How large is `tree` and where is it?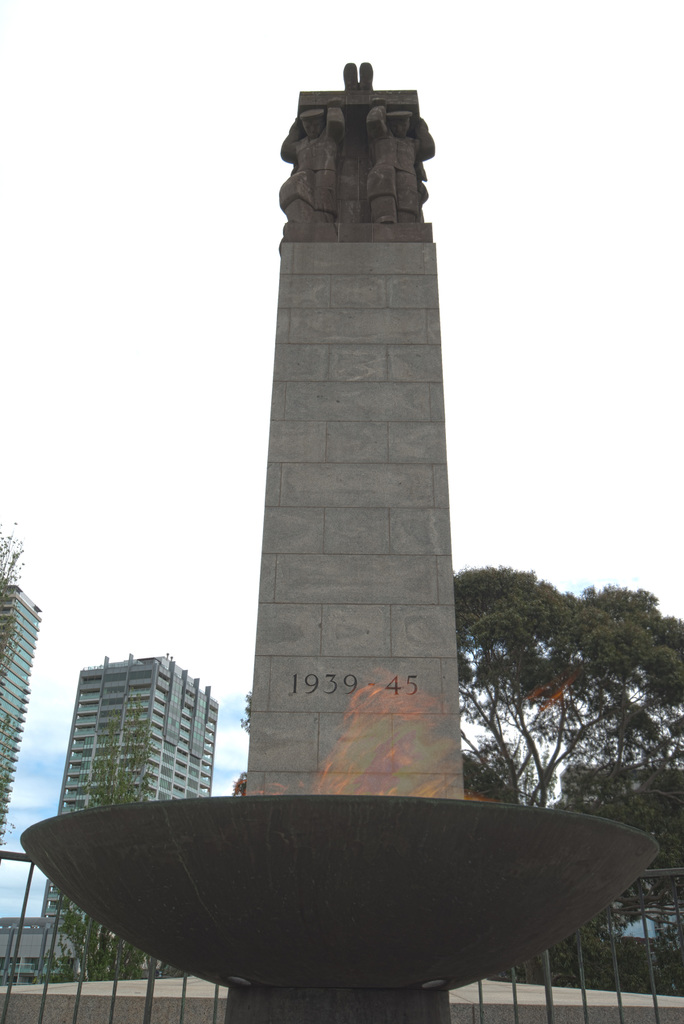
Bounding box: select_region(452, 560, 683, 805).
